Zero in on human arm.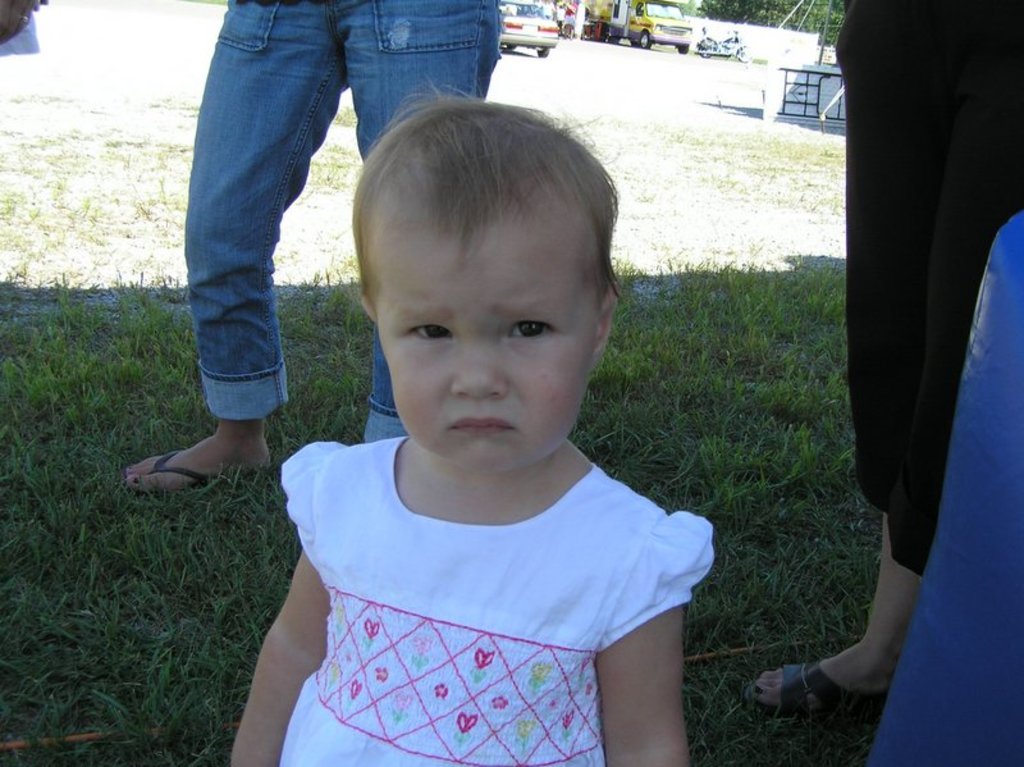
Zeroed in: [582,515,714,766].
